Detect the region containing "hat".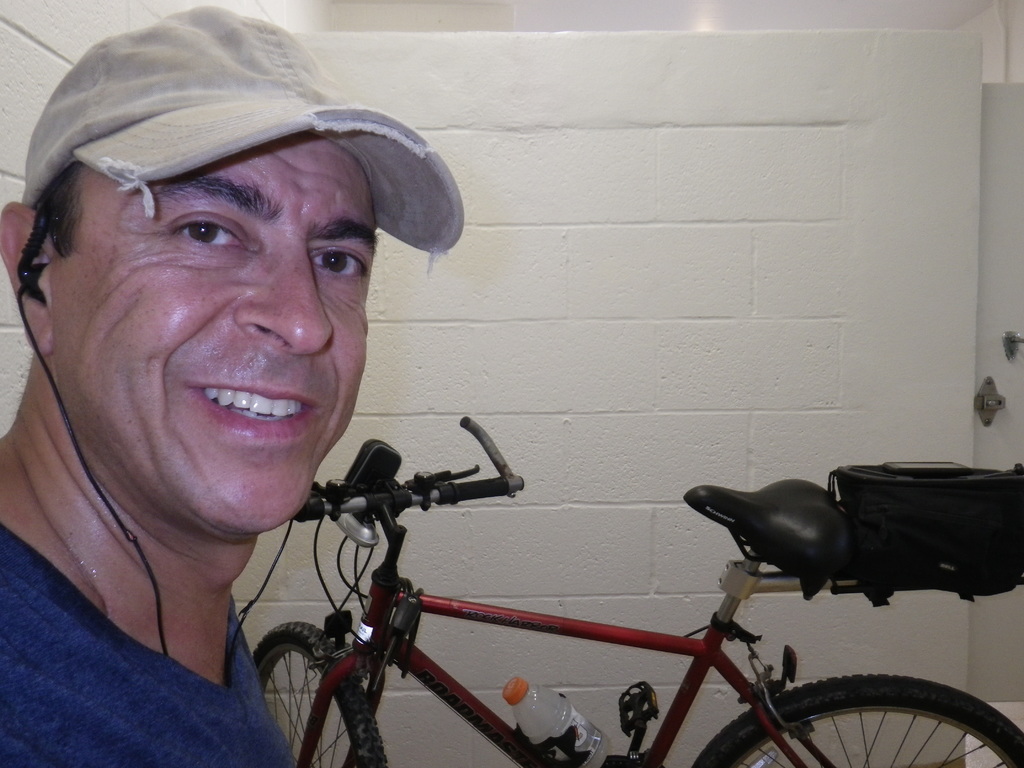
[24,3,467,269].
